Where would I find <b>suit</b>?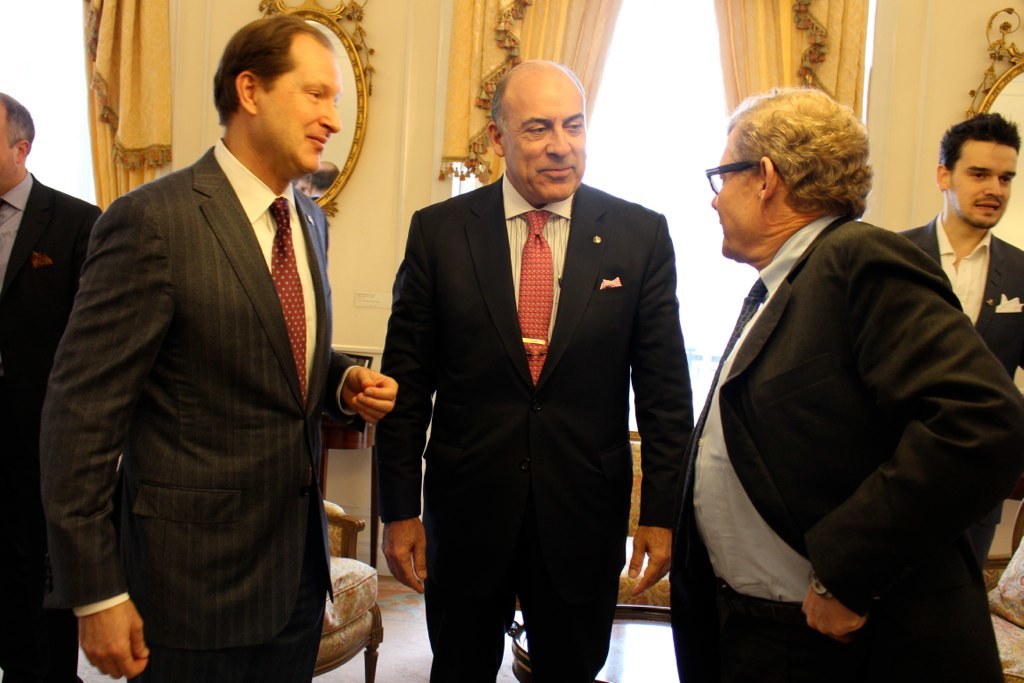
At l=383, t=49, r=692, b=679.
